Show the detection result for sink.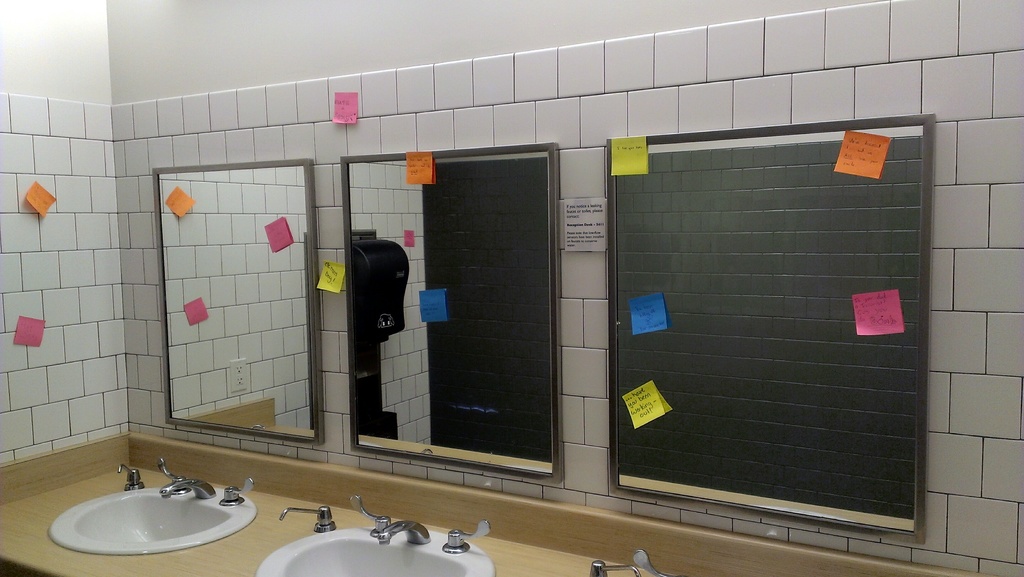
locate(248, 503, 511, 576).
